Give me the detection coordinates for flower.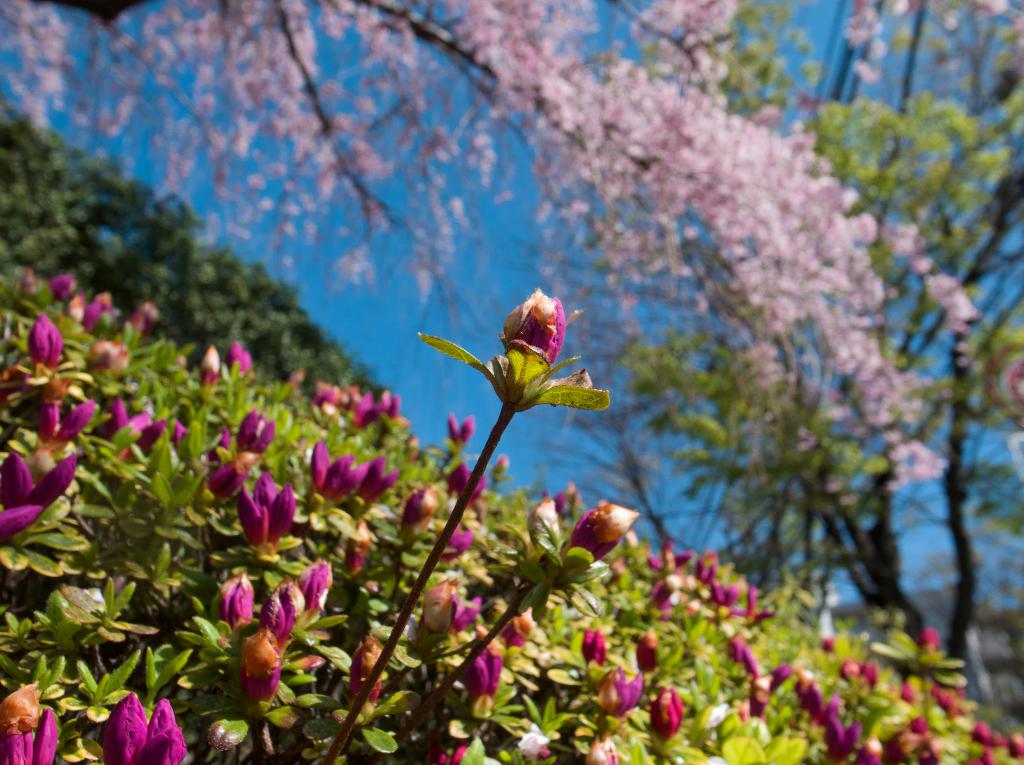
234:472:298:552.
